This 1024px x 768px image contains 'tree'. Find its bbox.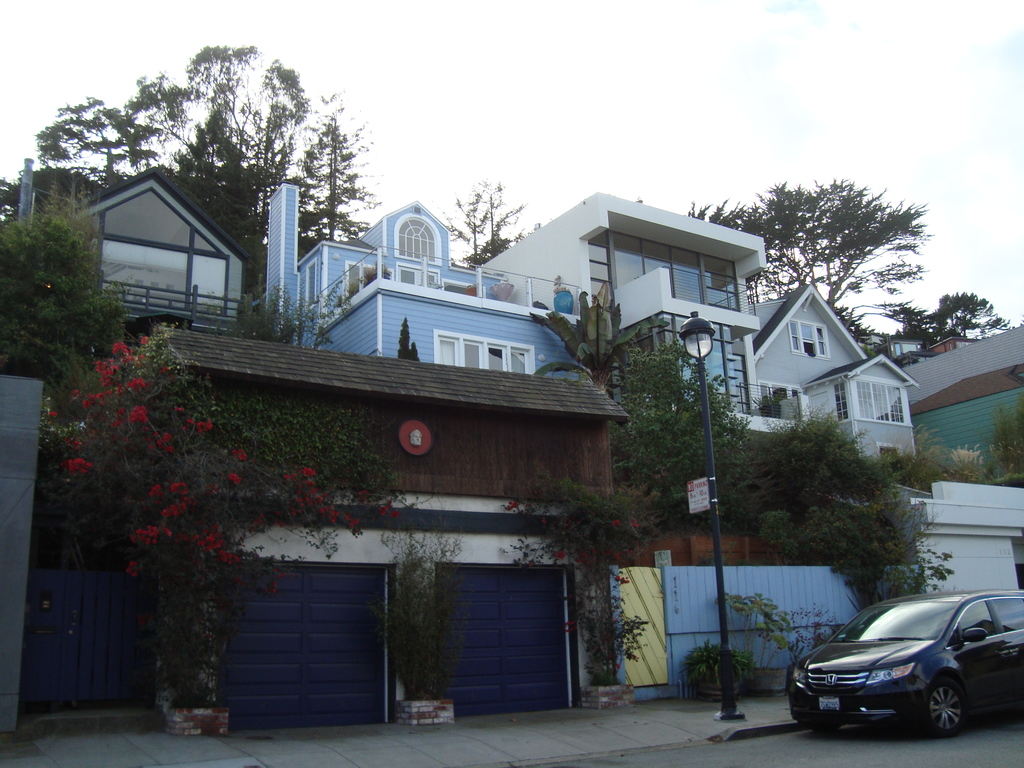
163,104,264,301.
